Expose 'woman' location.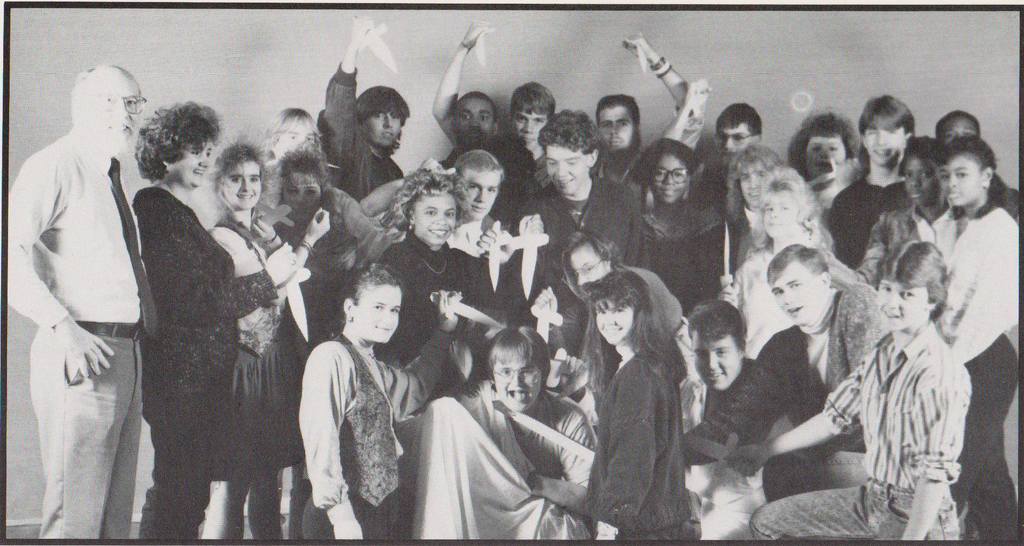
Exposed at x1=130 y1=95 x2=296 y2=542.
